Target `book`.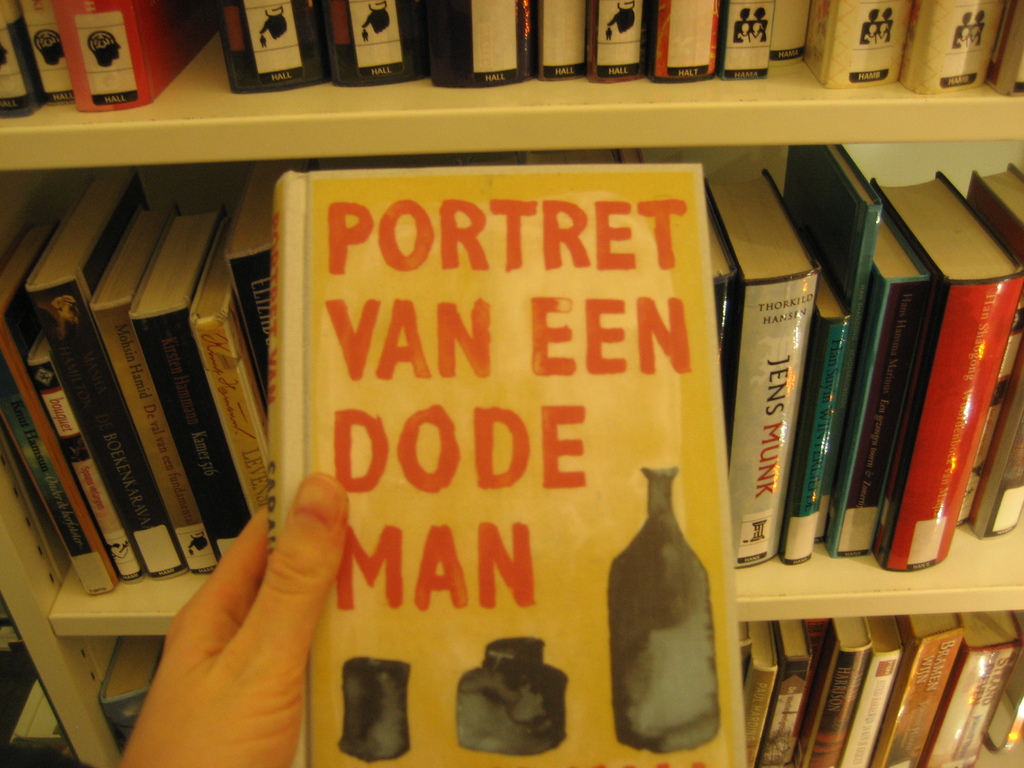
Target region: <region>264, 166, 728, 767</region>.
